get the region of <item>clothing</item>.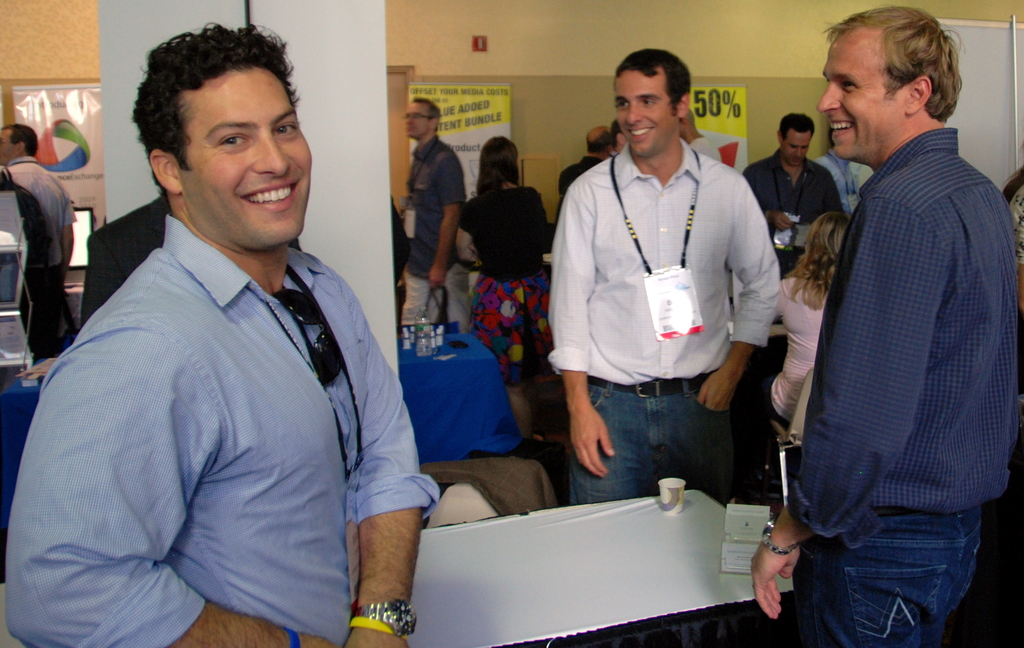
left=747, top=155, right=839, bottom=255.
